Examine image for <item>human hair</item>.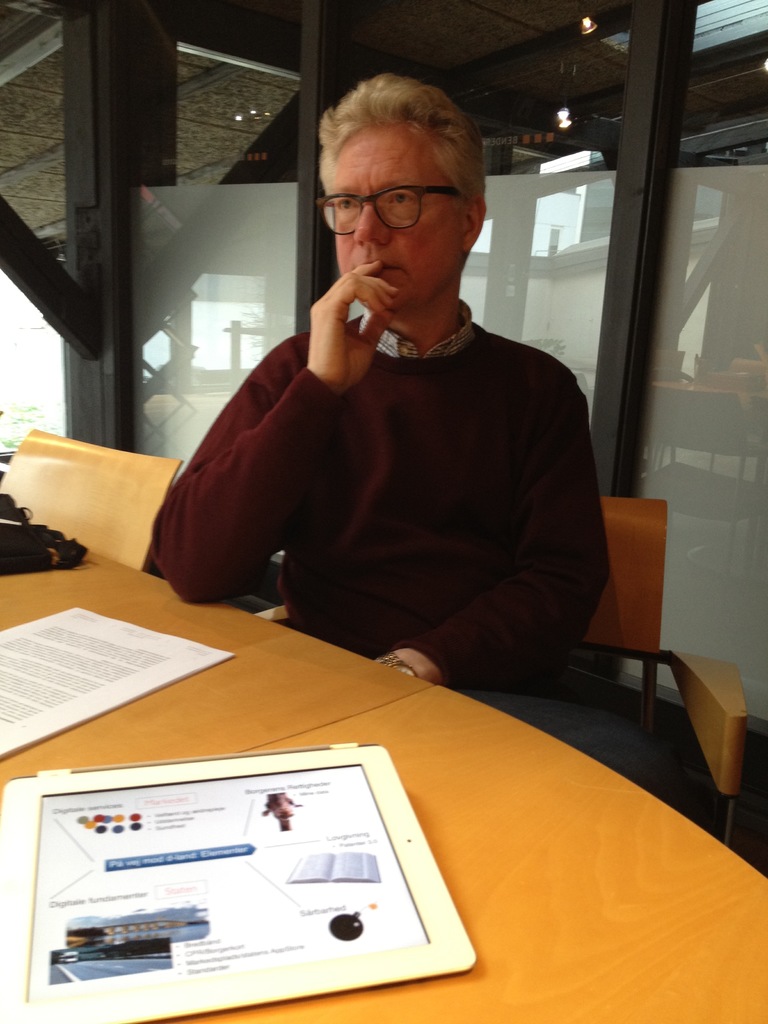
Examination result: bbox=(311, 68, 493, 248).
